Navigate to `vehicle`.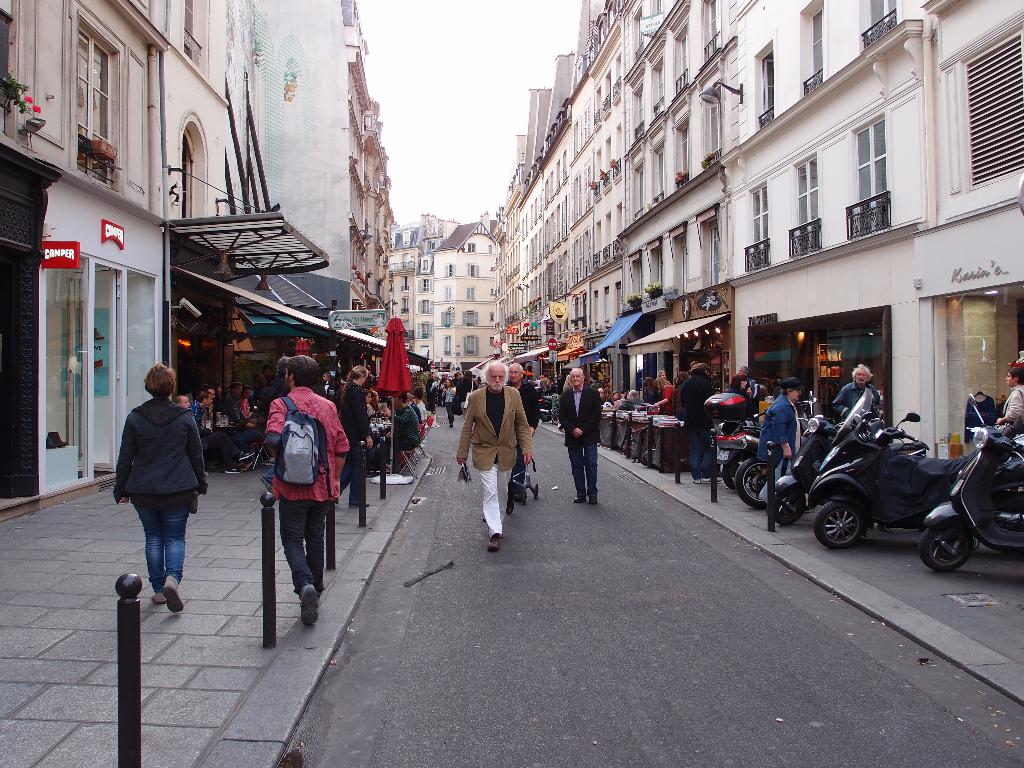
Navigation target: (915, 393, 1023, 573).
